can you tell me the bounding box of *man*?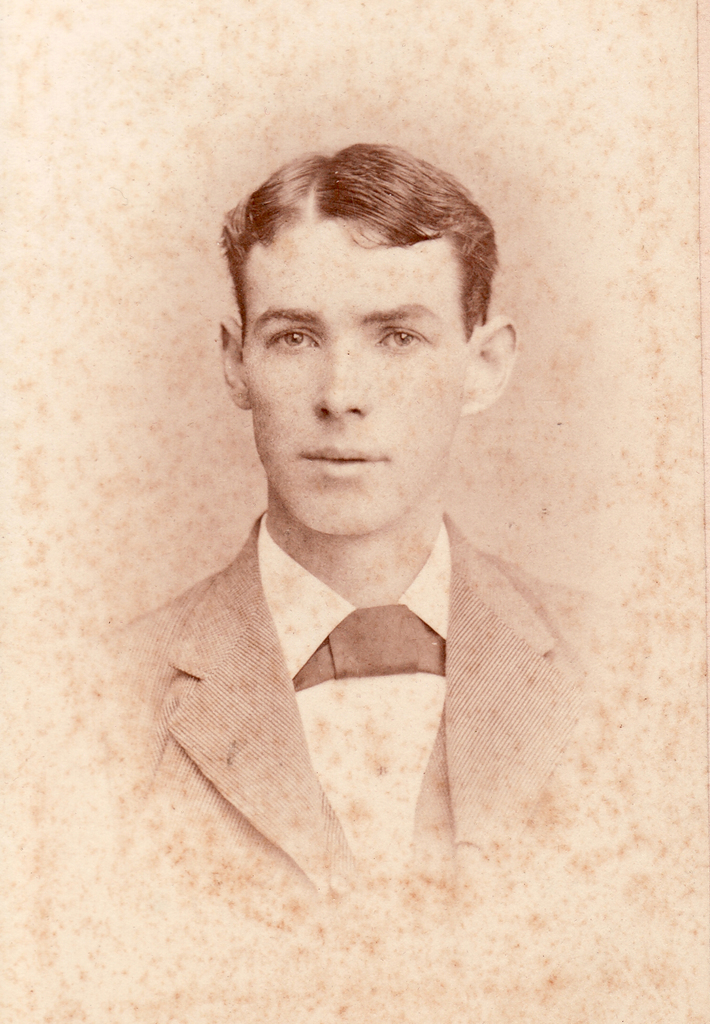
box=[85, 109, 643, 949].
